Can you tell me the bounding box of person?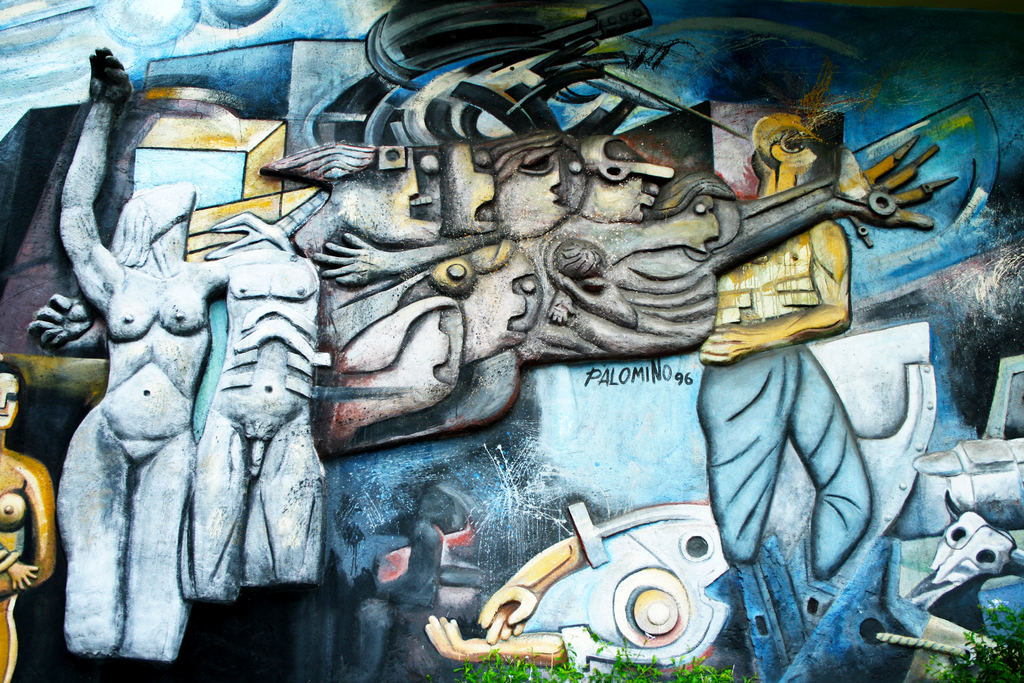
x1=414, y1=247, x2=551, y2=352.
